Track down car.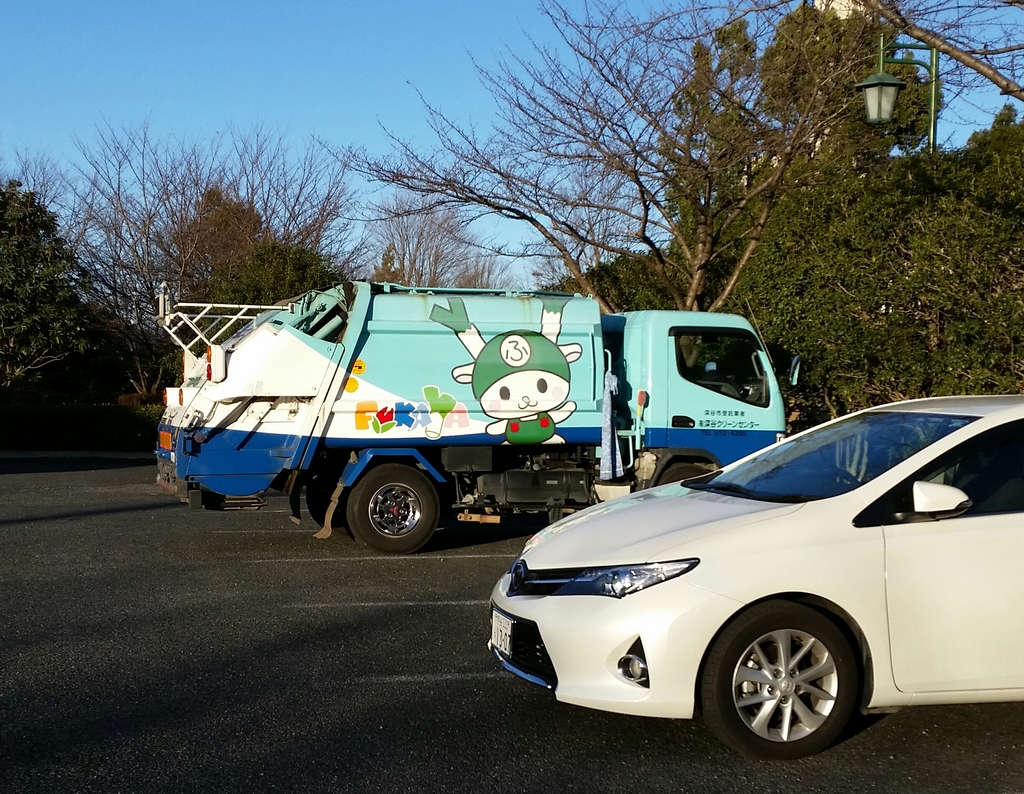
Tracked to [left=488, top=409, right=1011, bottom=753].
